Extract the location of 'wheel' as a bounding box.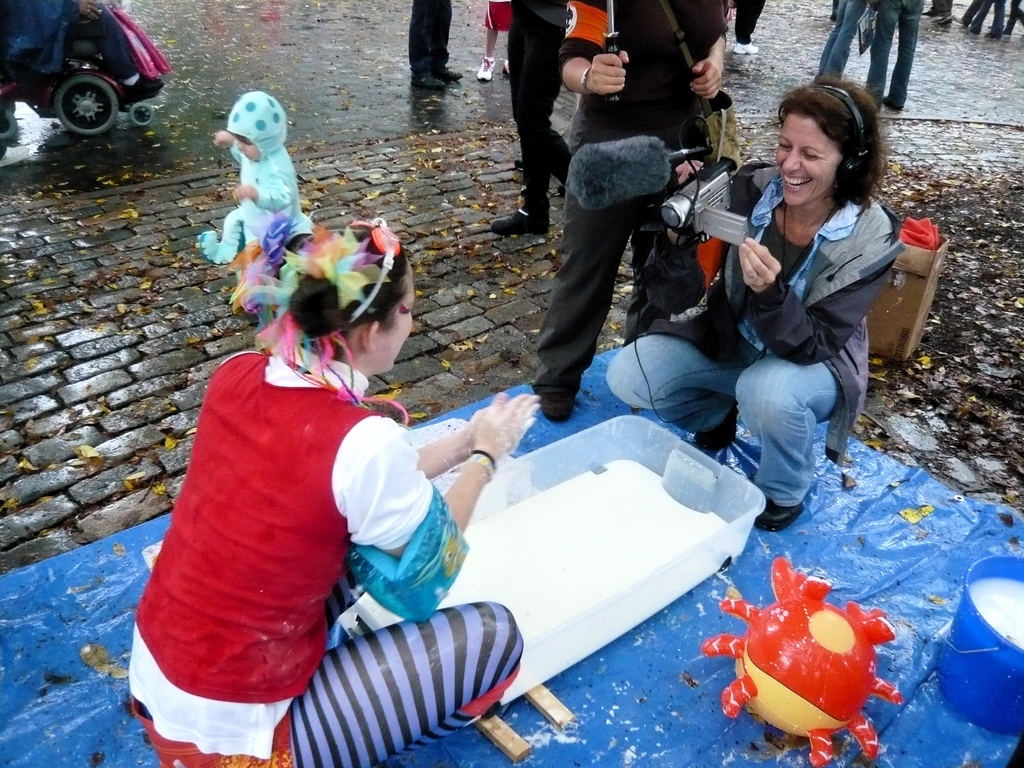
(129, 100, 153, 127).
